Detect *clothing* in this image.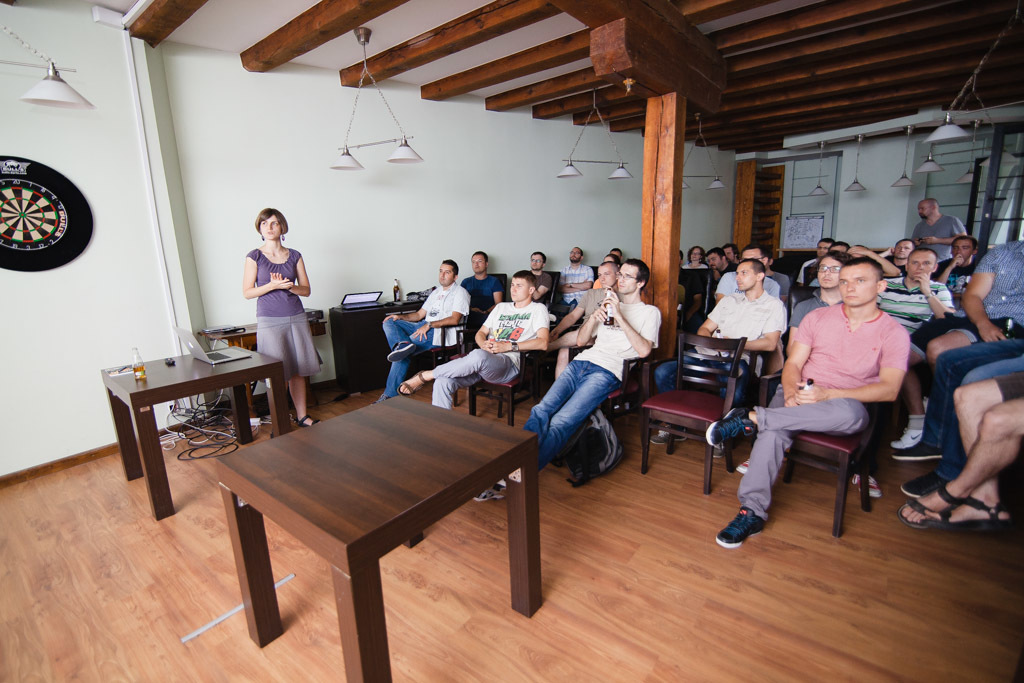
Detection: [x1=528, y1=271, x2=553, y2=315].
